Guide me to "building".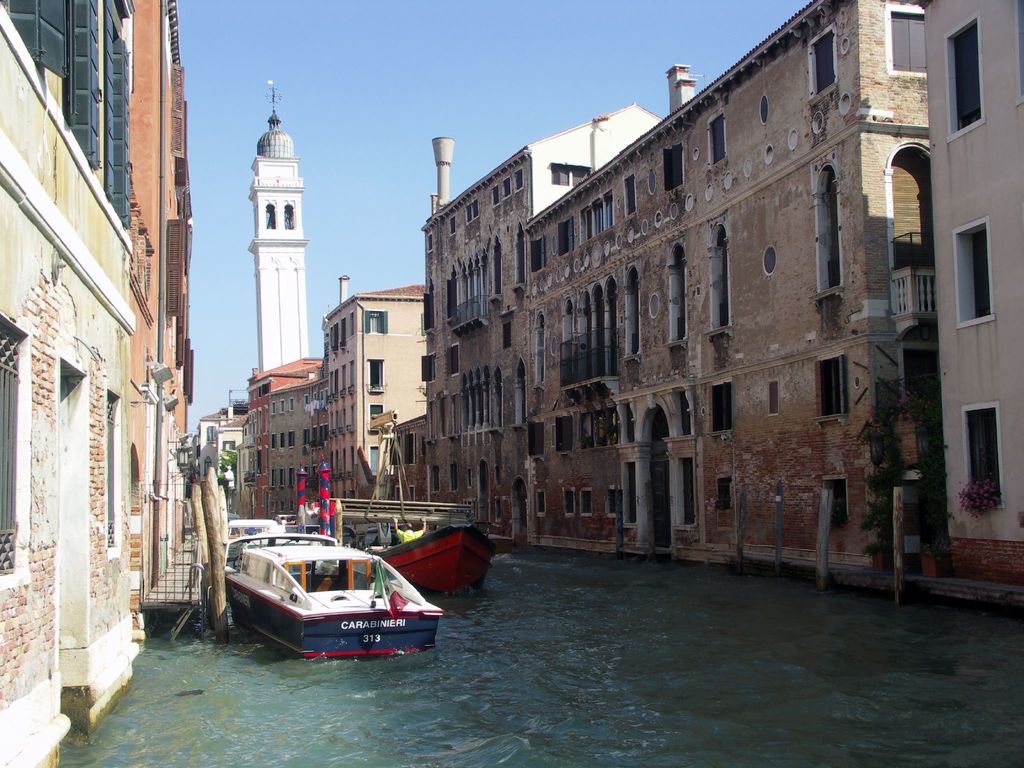
Guidance: l=0, t=0, r=138, b=767.
